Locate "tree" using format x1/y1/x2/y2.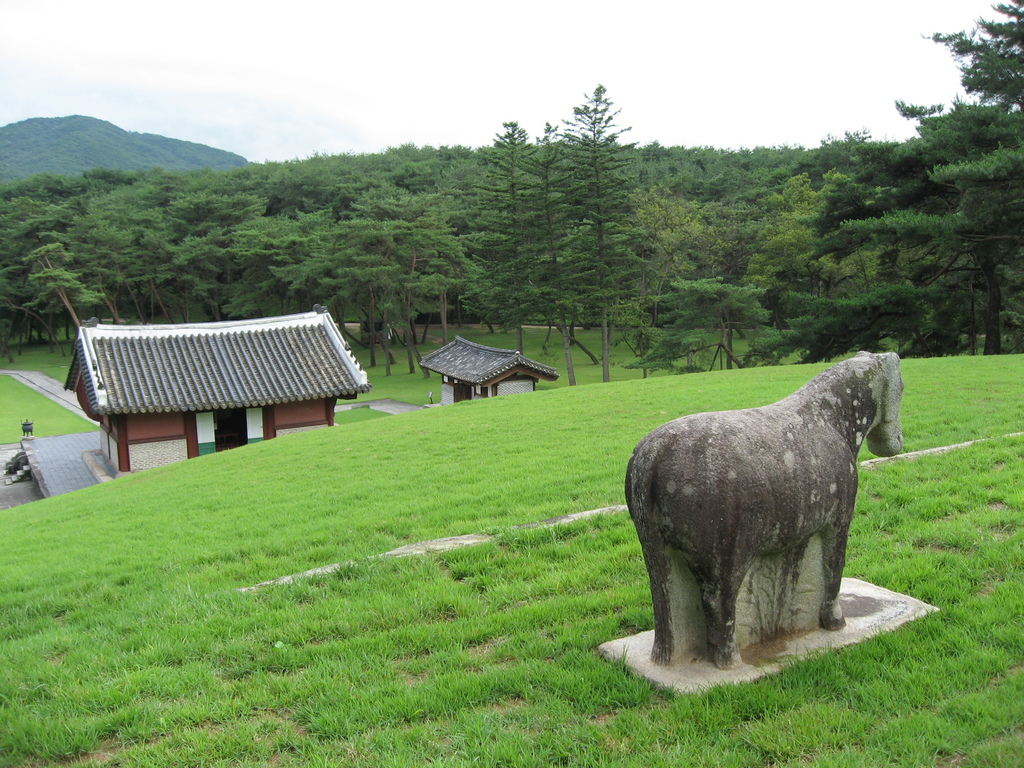
745/100/1023/368.
